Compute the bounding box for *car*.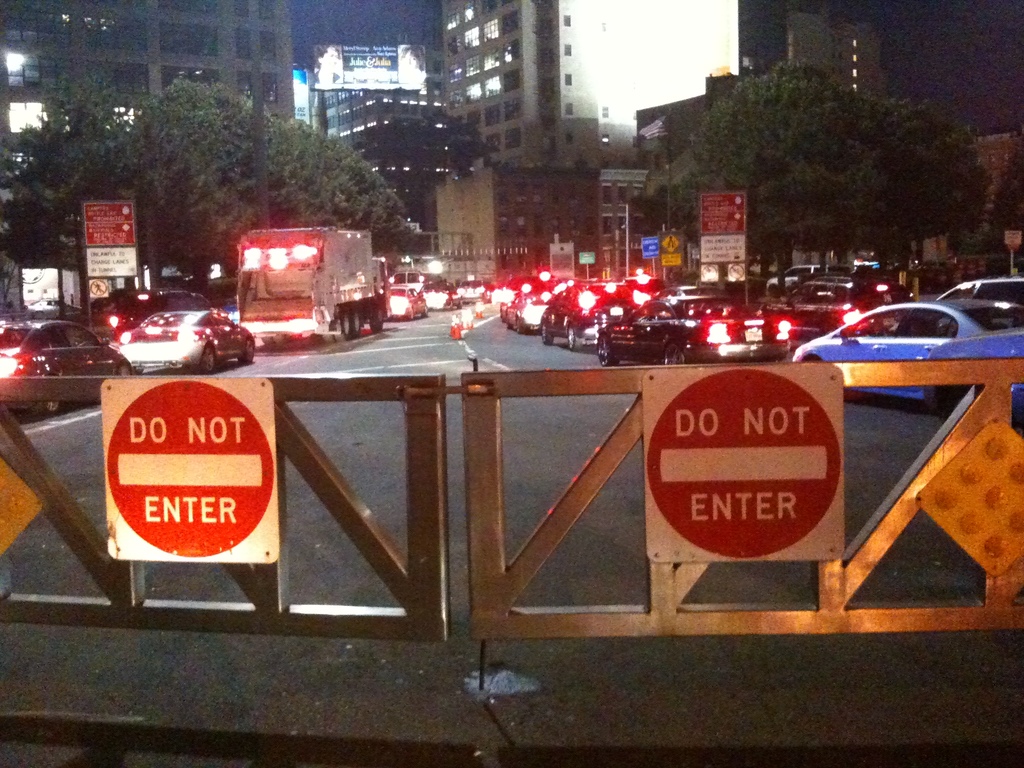
(left=540, top=283, right=647, bottom=349).
